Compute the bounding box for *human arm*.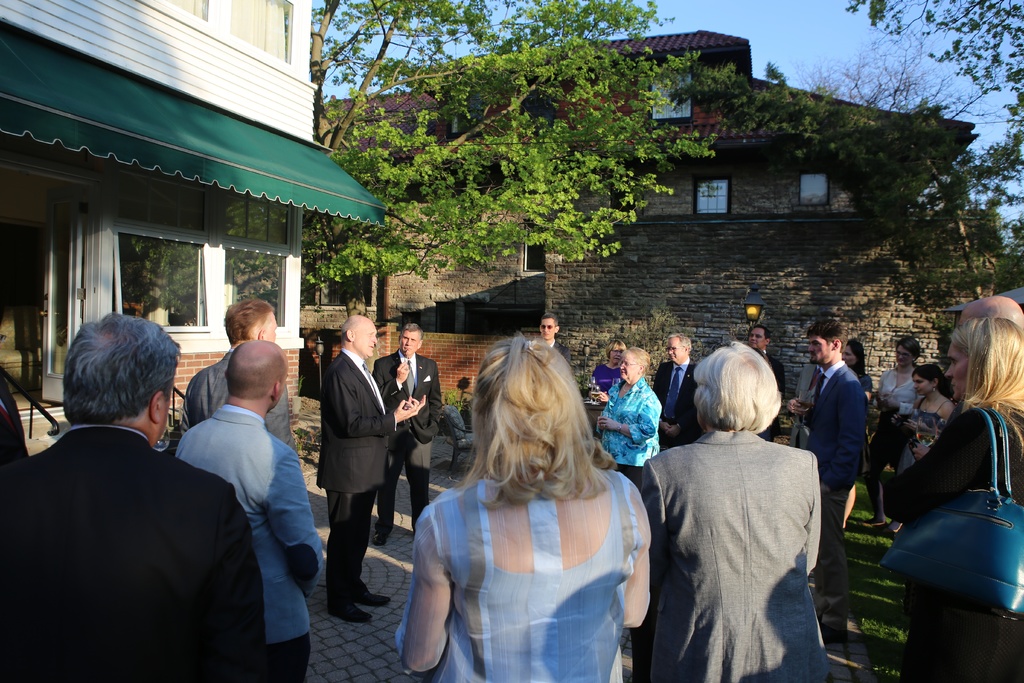
l=391, t=390, r=420, b=419.
